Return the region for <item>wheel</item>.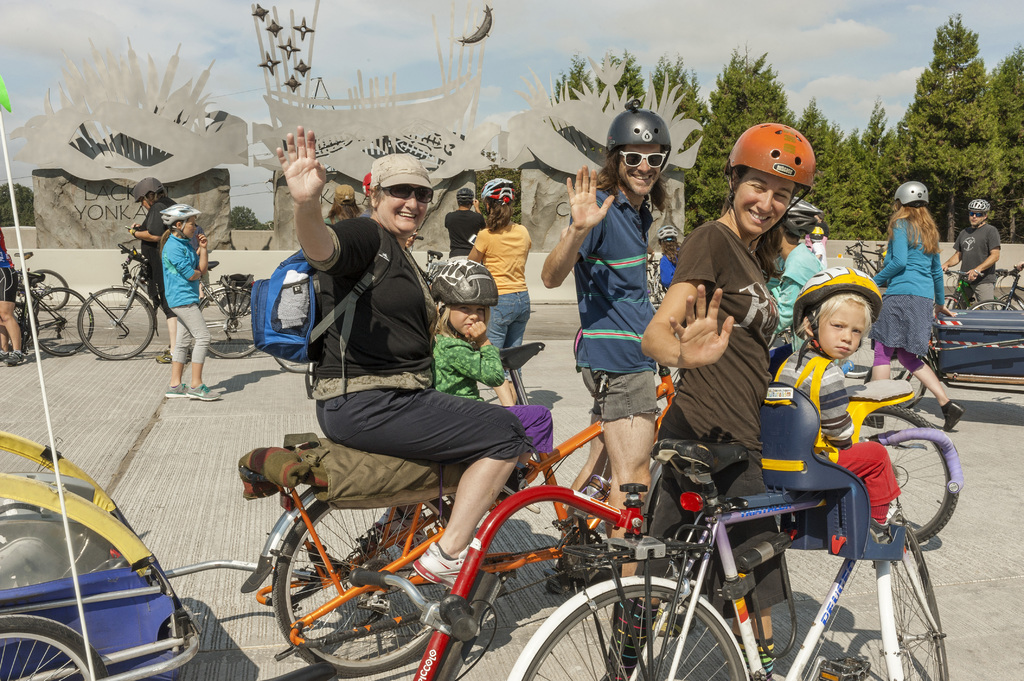
{"x1": 0, "y1": 610, "x2": 106, "y2": 680}.
